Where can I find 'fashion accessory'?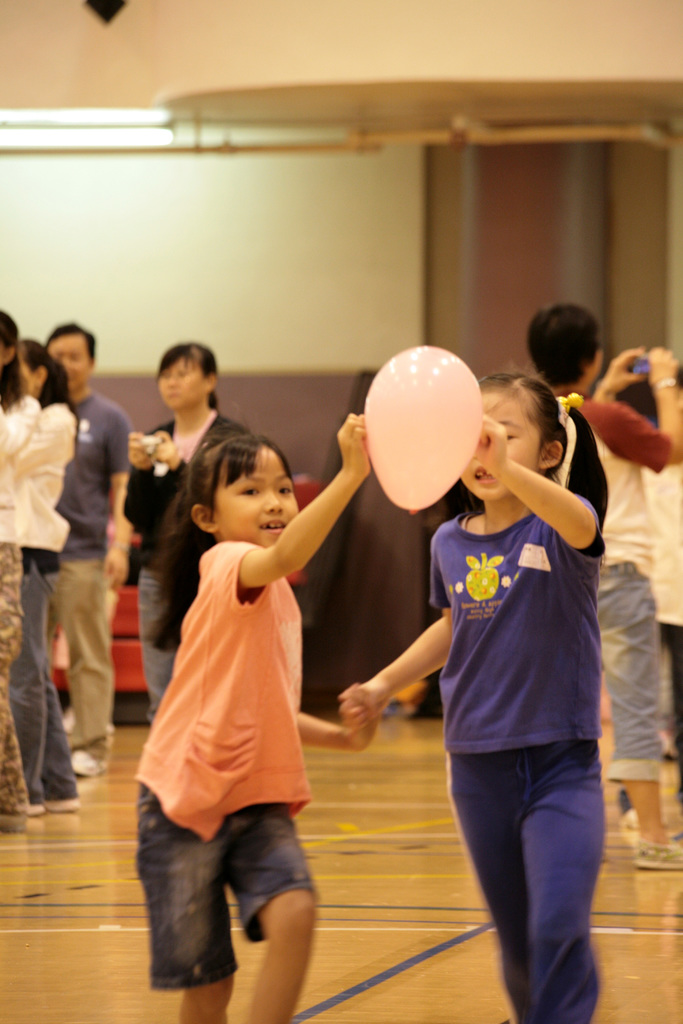
You can find it at <region>558, 388, 584, 430</region>.
